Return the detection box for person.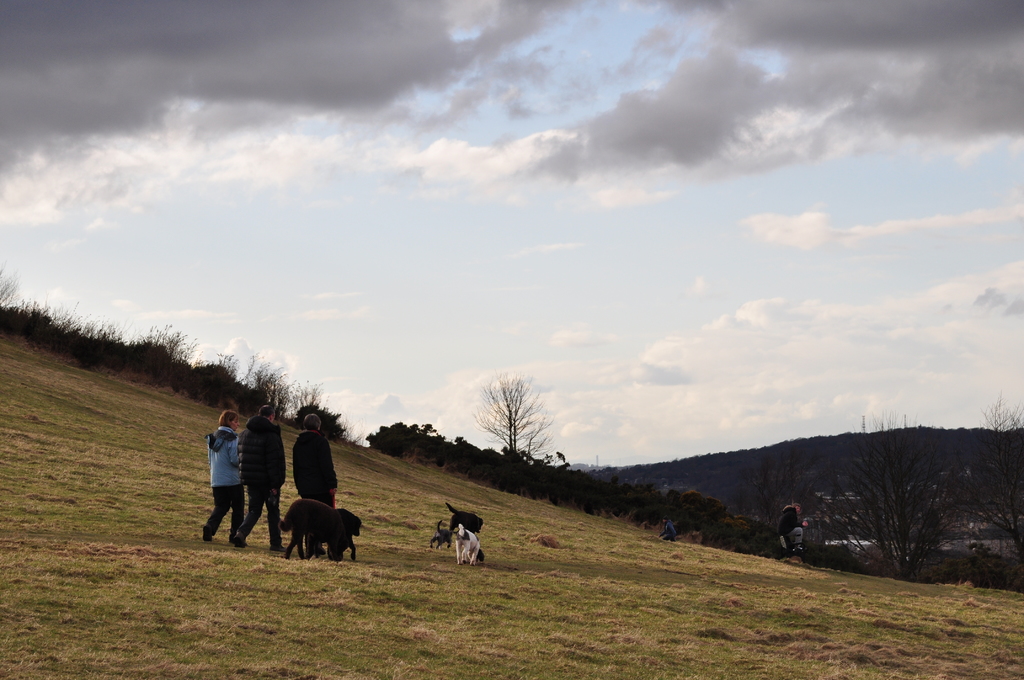
<region>657, 514, 677, 546</region>.
